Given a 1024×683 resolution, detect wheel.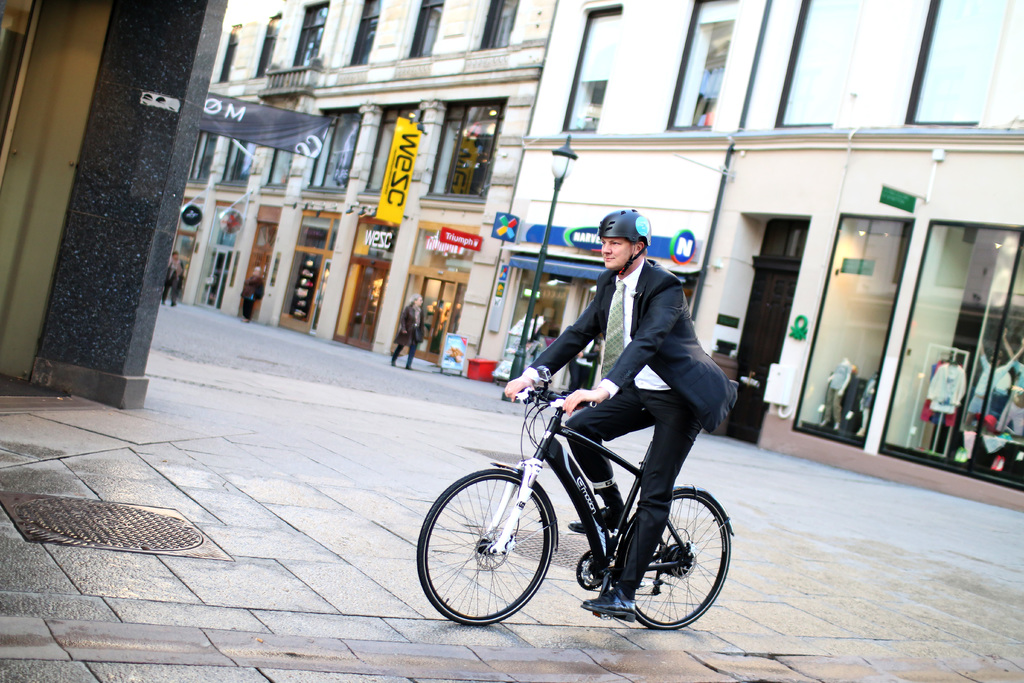
623, 492, 735, 629.
